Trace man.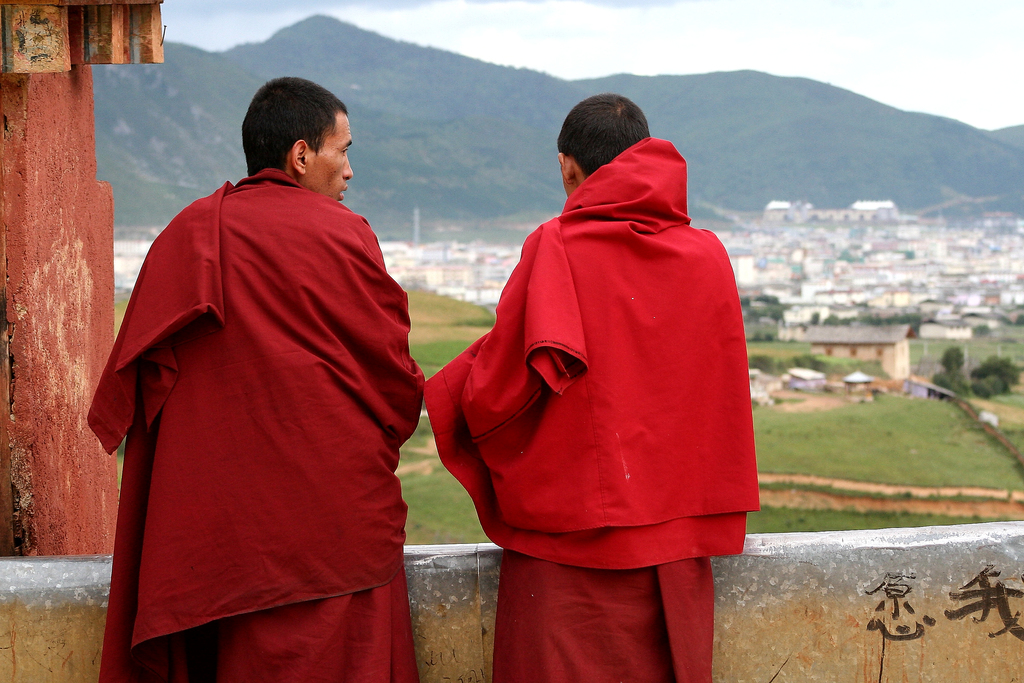
Traced to [99,43,422,667].
